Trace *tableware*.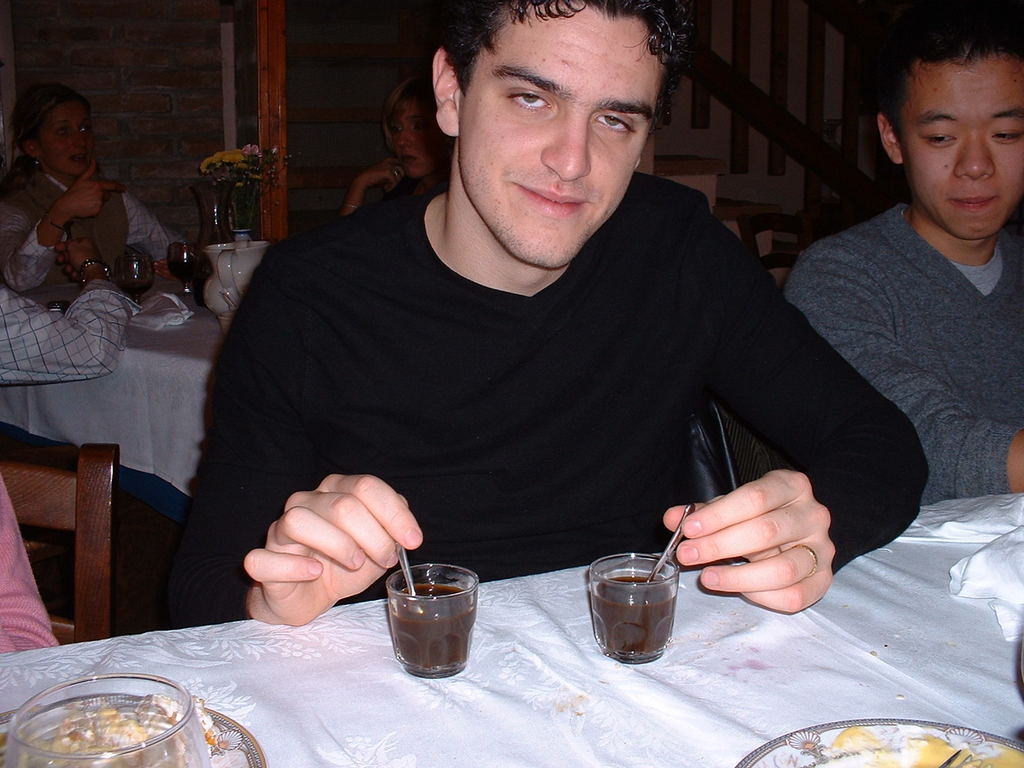
Traced to (x1=385, y1=561, x2=480, y2=678).
